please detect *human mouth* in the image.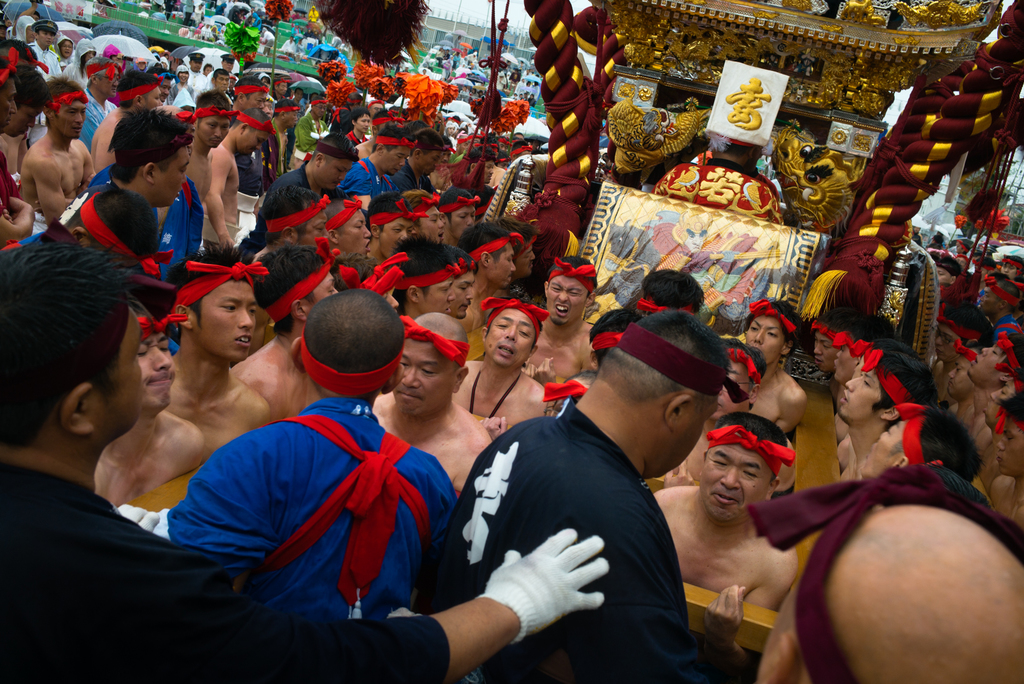
bbox=[557, 303, 570, 319].
